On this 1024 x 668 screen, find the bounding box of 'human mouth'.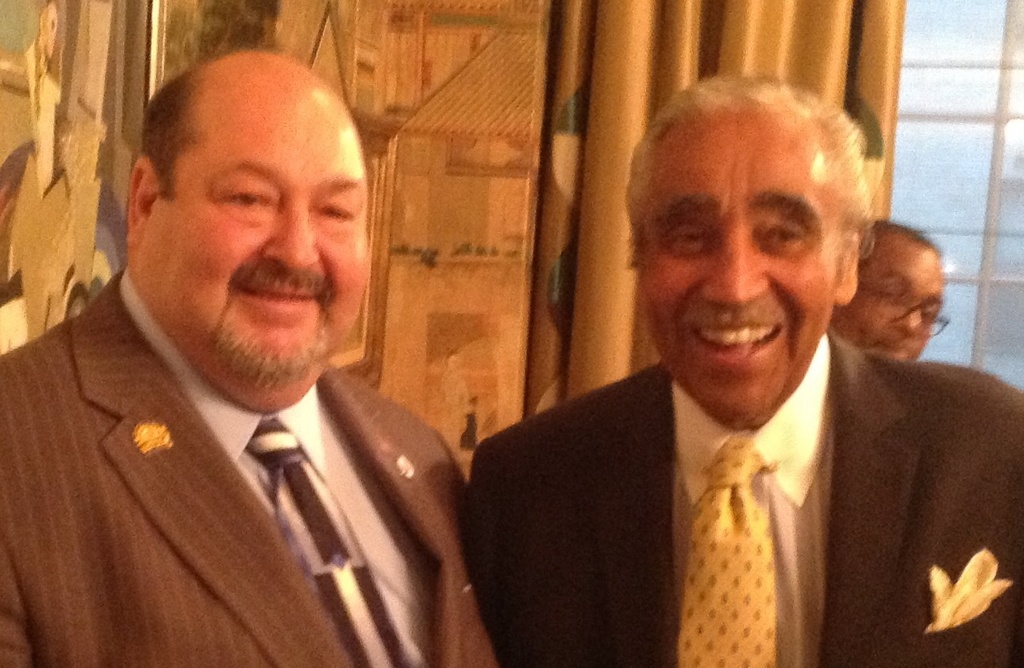
Bounding box: Rect(690, 319, 784, 368).
